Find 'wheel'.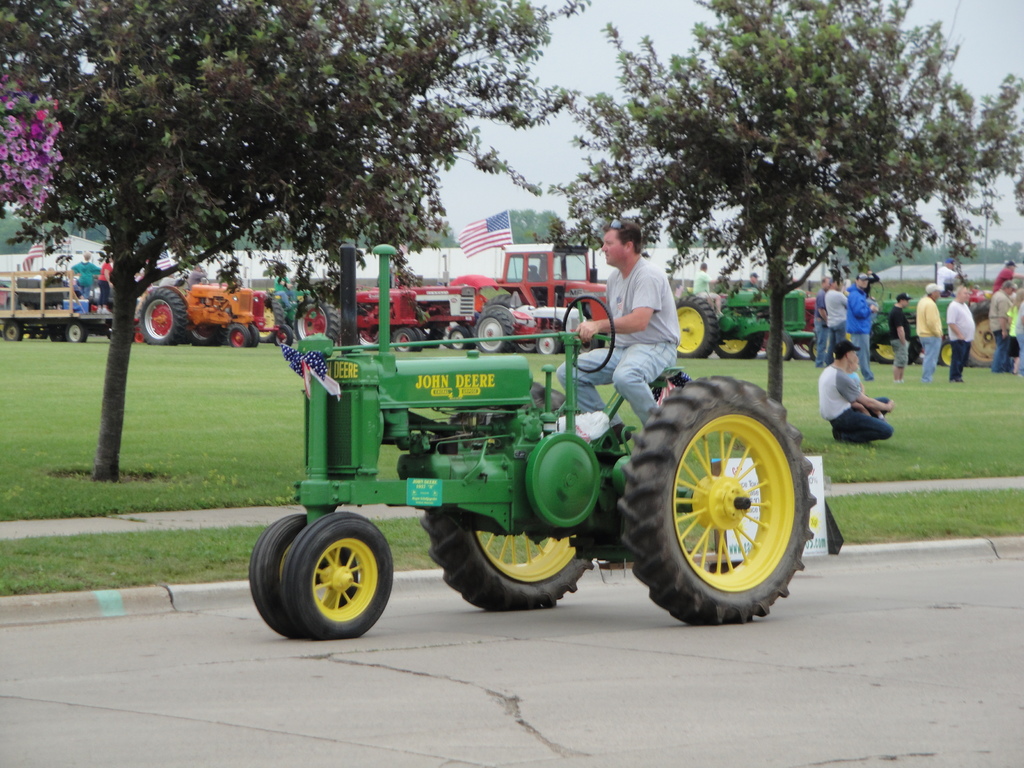
locate(968, 303, 1004, 367).
